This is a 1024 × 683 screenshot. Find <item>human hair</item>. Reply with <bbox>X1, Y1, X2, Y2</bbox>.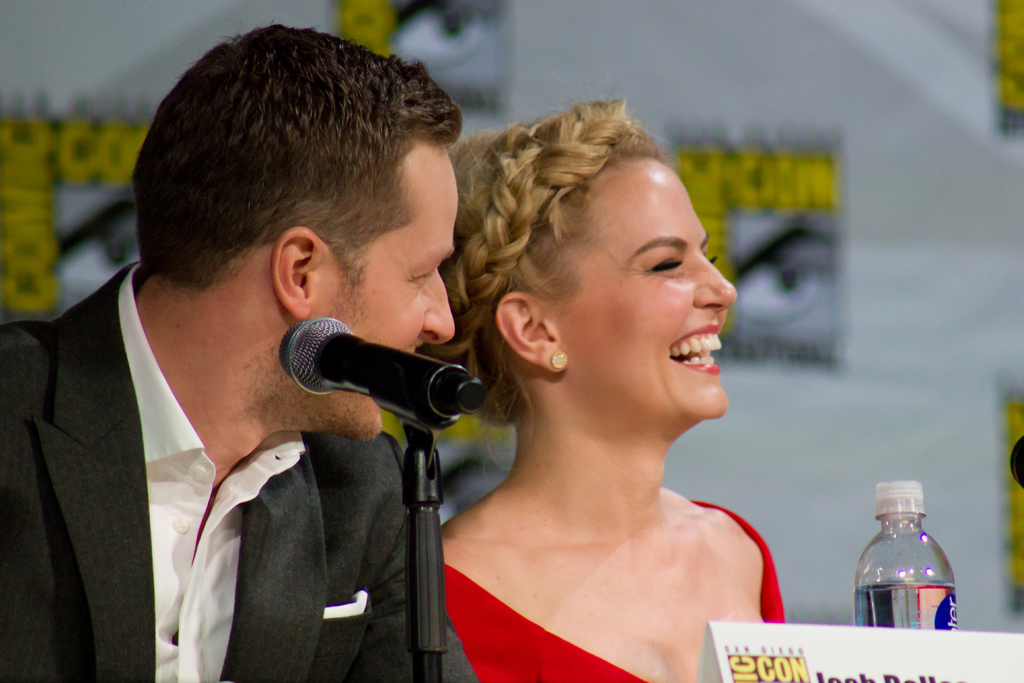
<bbox>428, 81, 737, 459</bbox>.
